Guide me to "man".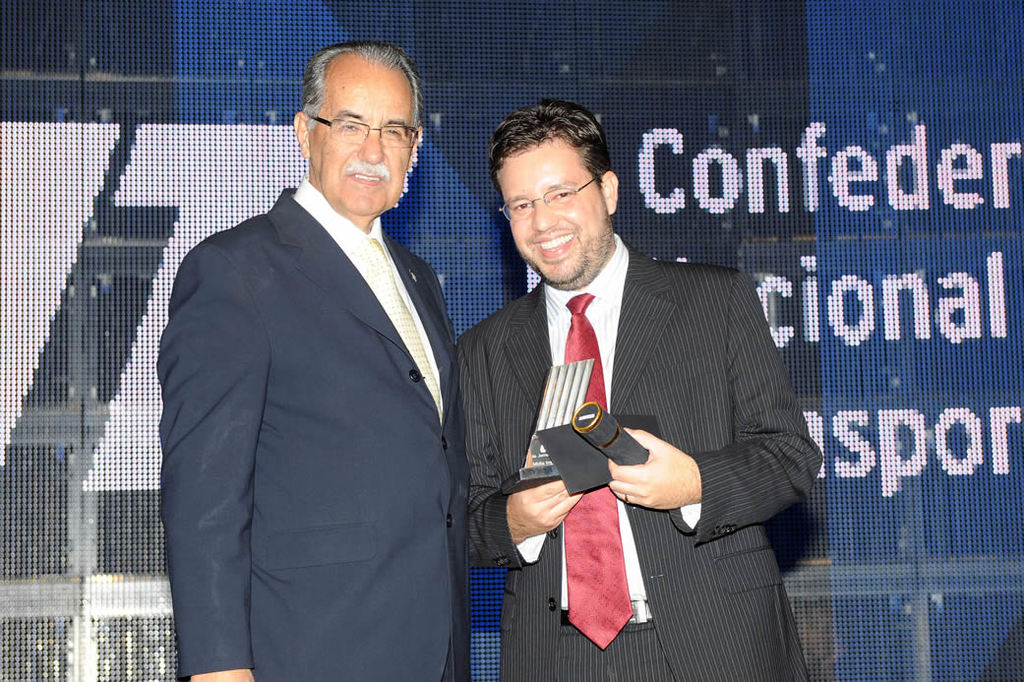
Guidance: [x1=145, y1=24, x2=490, y2=680].
